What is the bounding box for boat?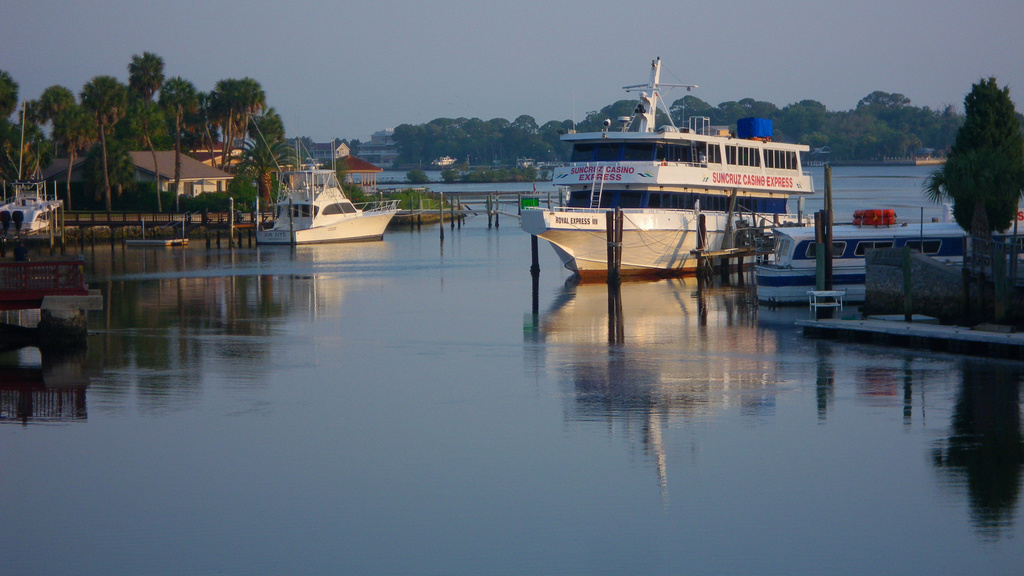
pyautogui.locateOnScreen(4, 183, 79, 262).
